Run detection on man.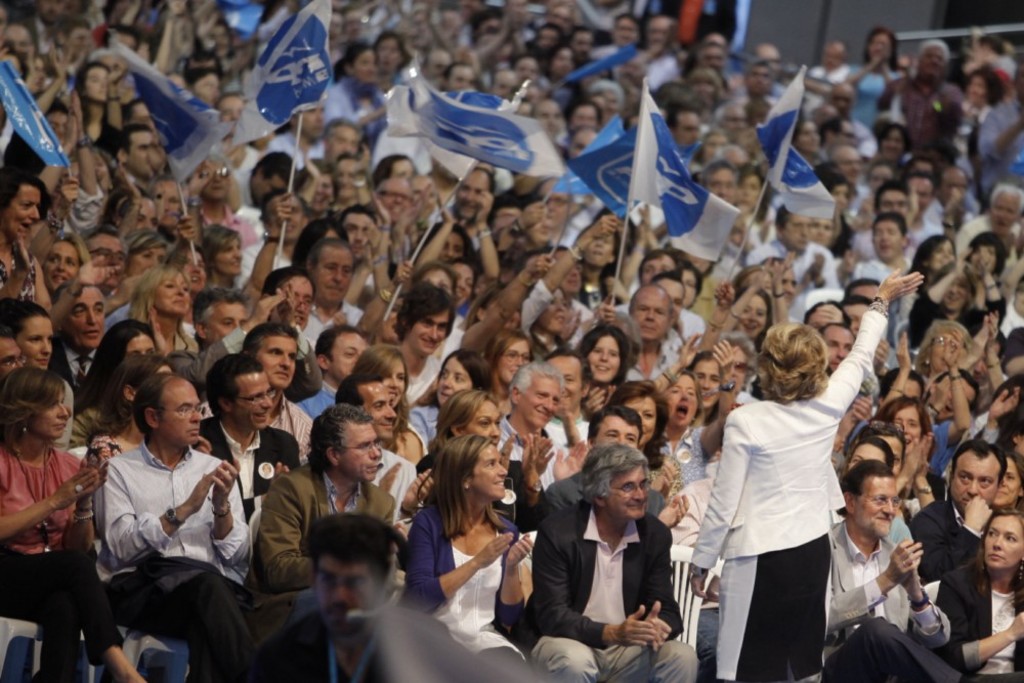
Result: 692/44/732/98.
